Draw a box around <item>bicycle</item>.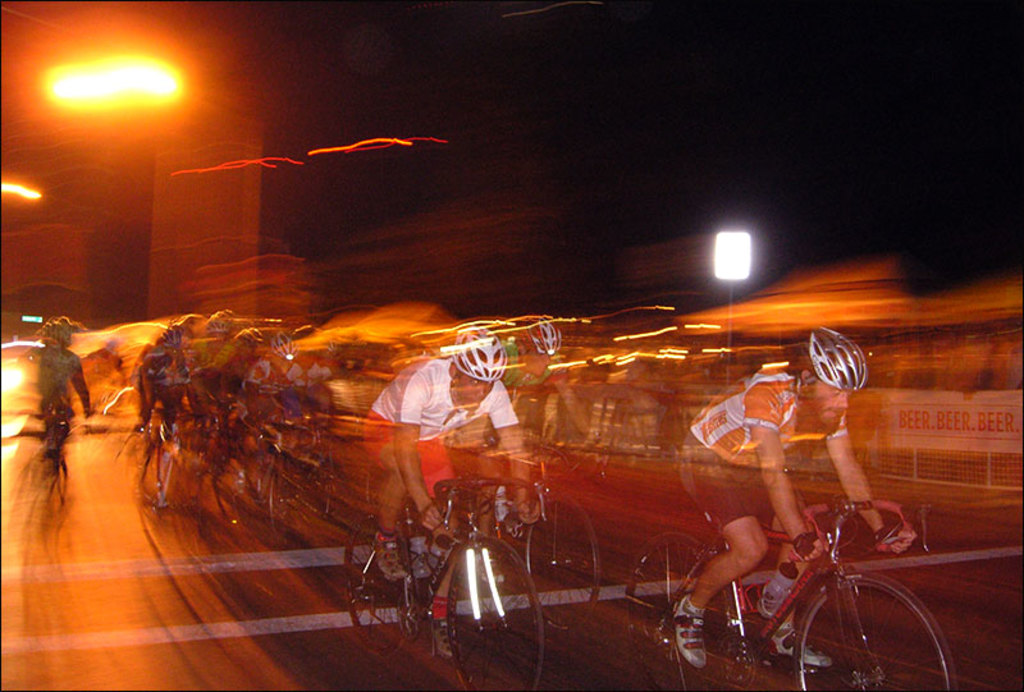
Rect(589, 459, 950, 679).
